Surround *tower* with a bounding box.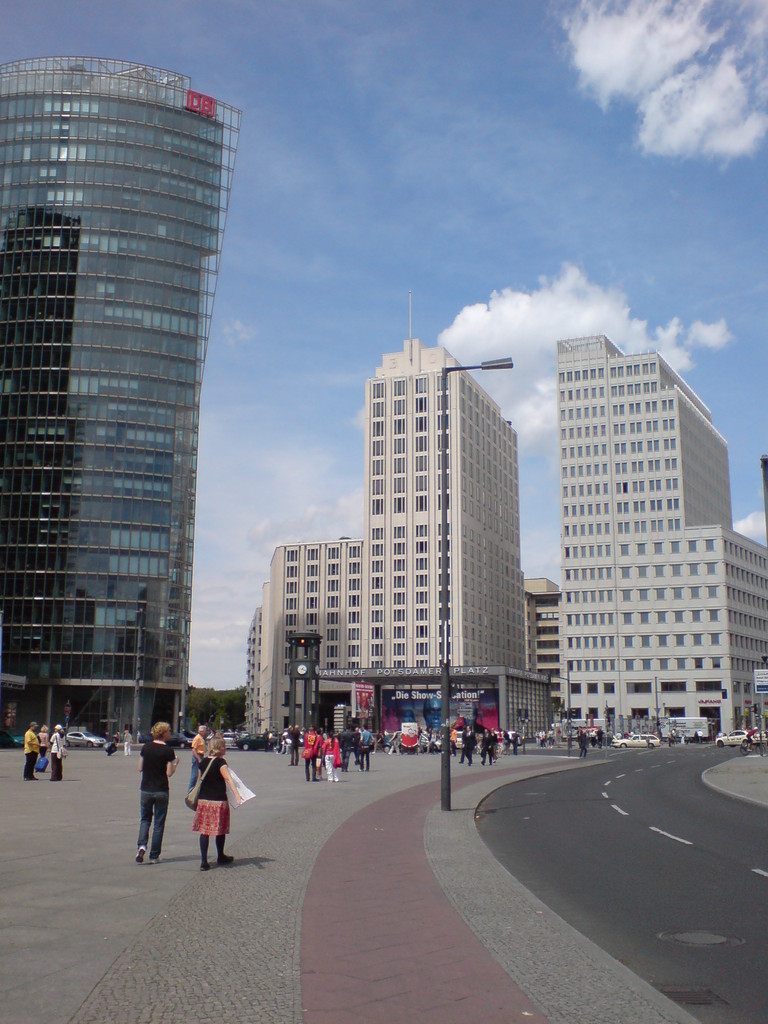
0 56 243 752.
